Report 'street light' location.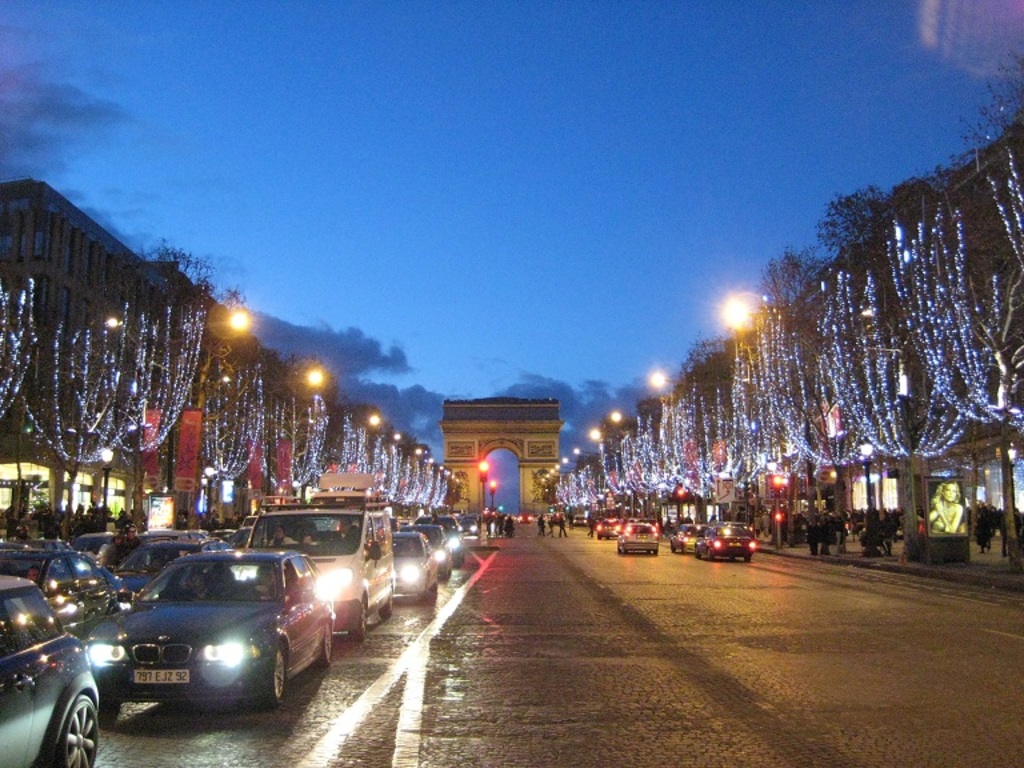
Report: [261,364,328,501].
